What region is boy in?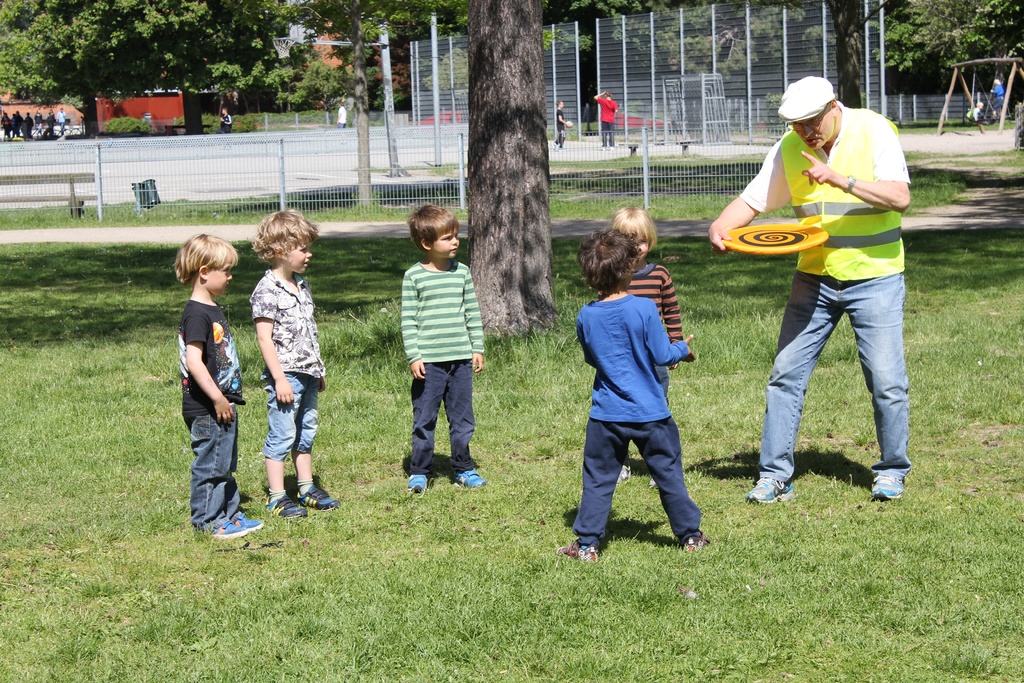
(left=245, top=210, right=340, bottom=517).
